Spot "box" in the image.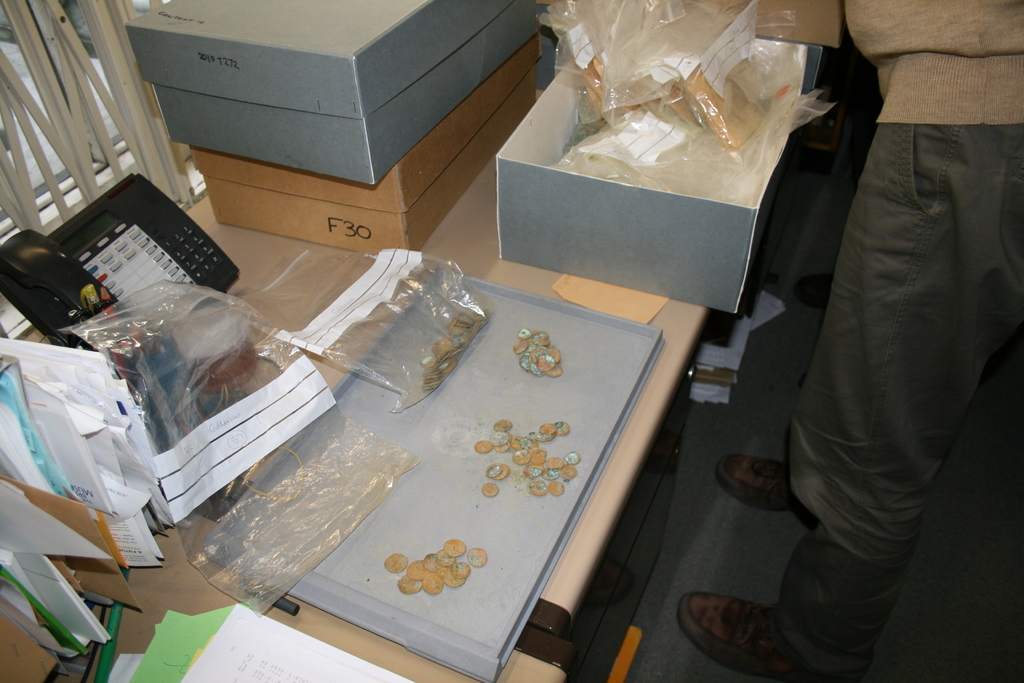
"box" found at locate(184, 35, 542, 252).
